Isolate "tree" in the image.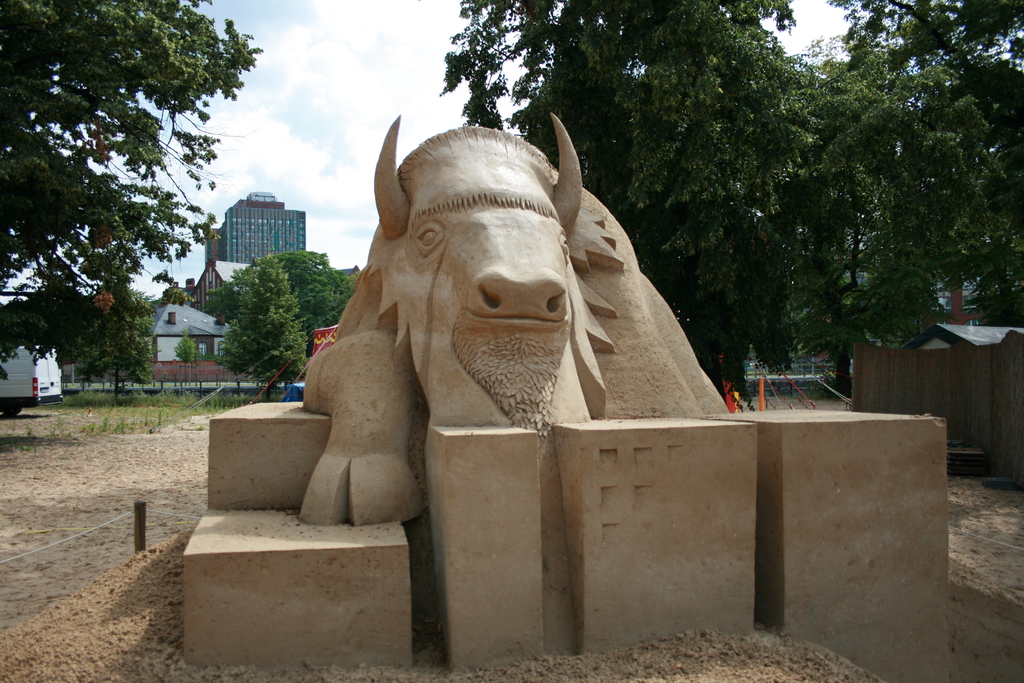
Isolated region: 429, 0, 1023, 415.
